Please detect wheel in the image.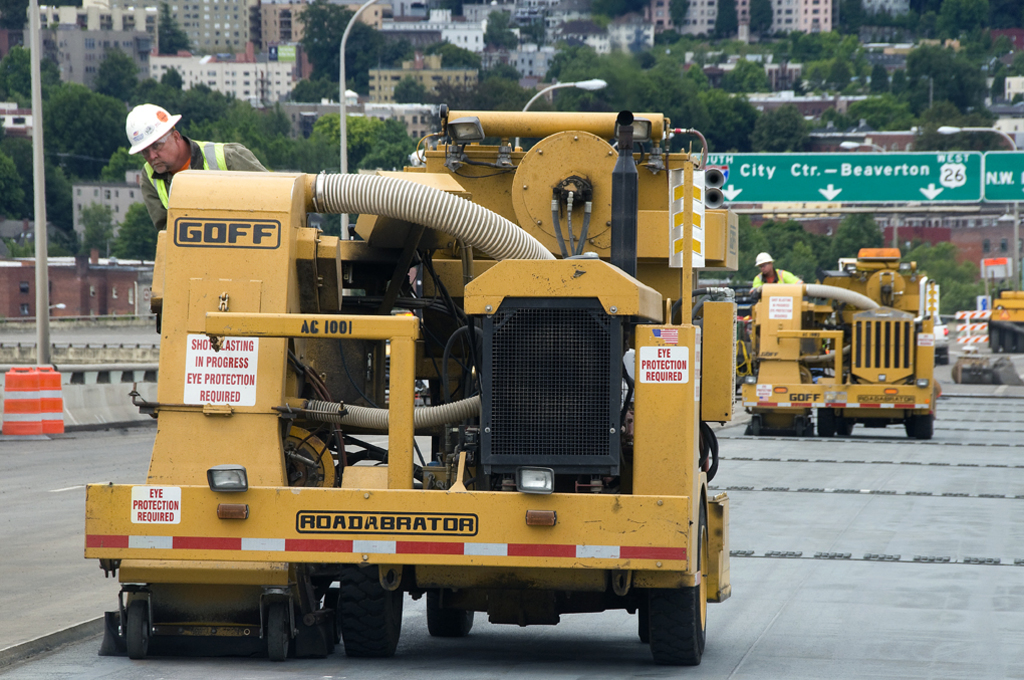
BBox(836, 412, 851, 436).
